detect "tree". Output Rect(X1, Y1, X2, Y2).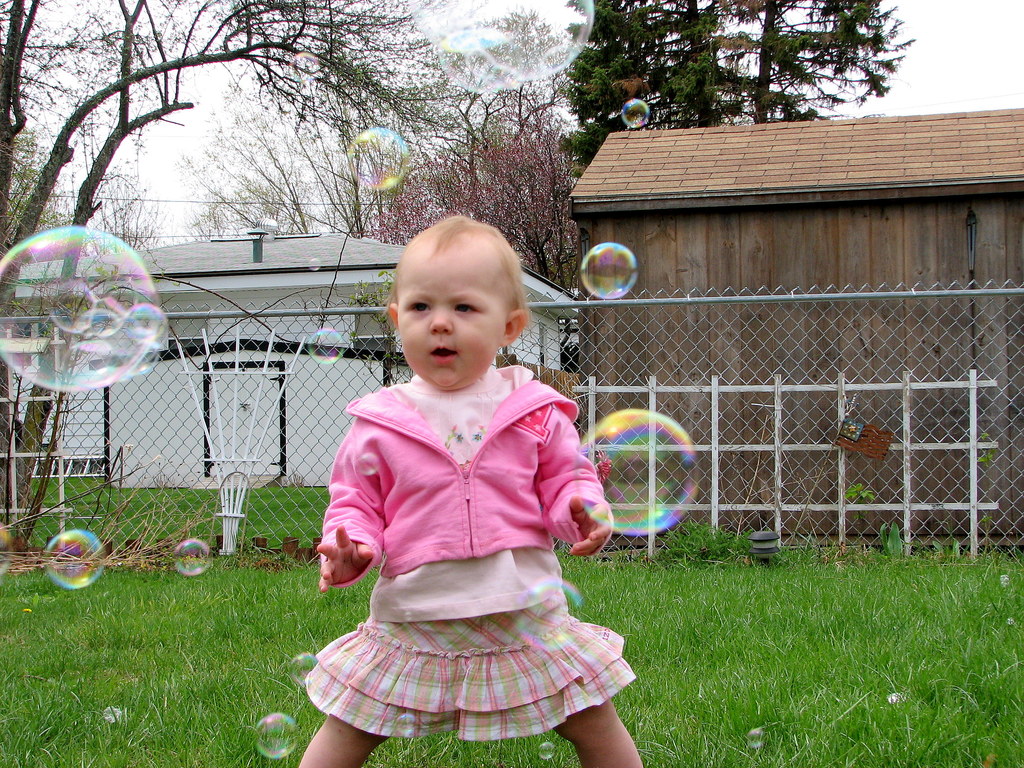
Rect(0, 0, 494, 554).
